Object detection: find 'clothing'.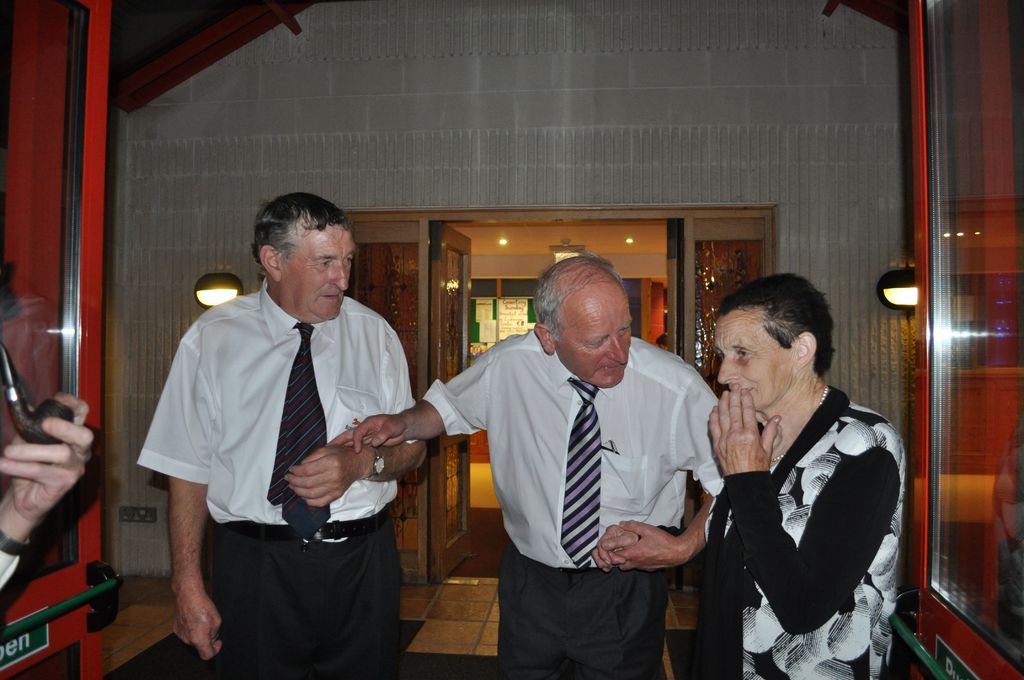
detection(425, 330, 719, 679).
